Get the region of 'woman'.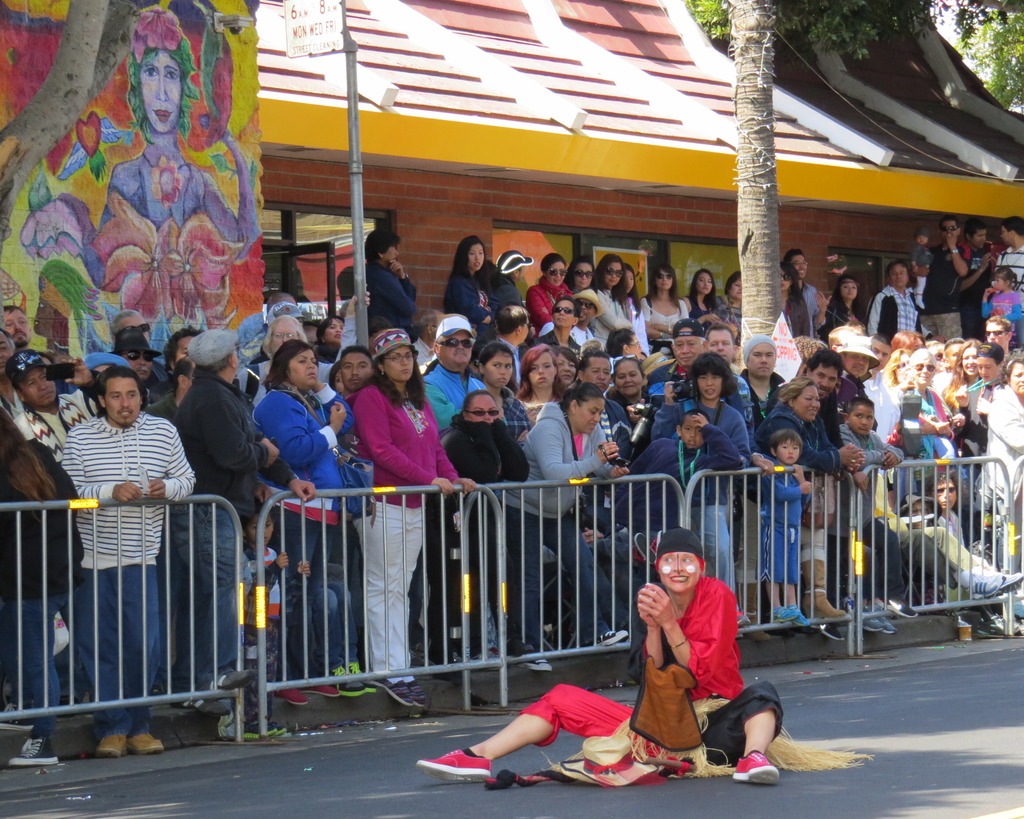
(left=474, top=337, right=534, bottom=445).
